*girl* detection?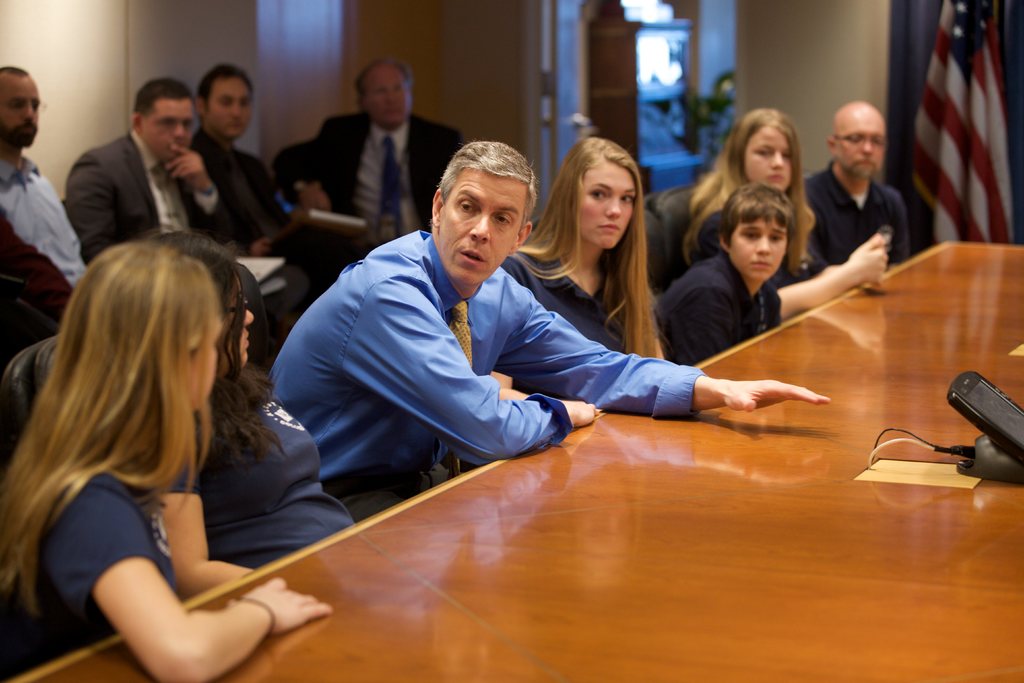
<region>684, 106, 884, 320</region>
